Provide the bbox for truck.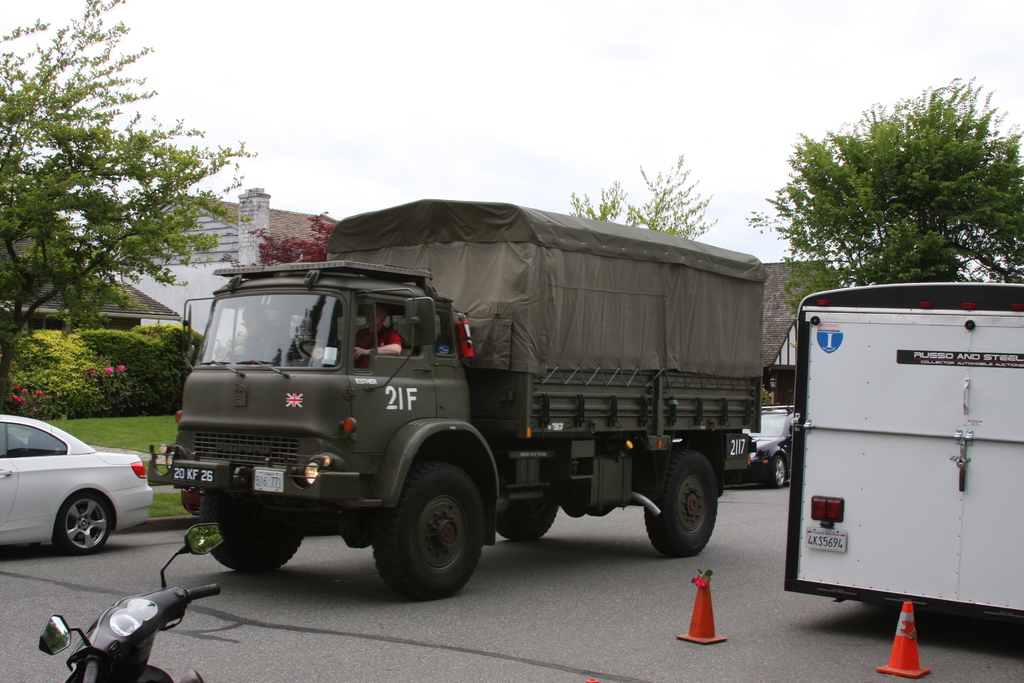
x1=163, y1=202, x2=811, y2=600.
